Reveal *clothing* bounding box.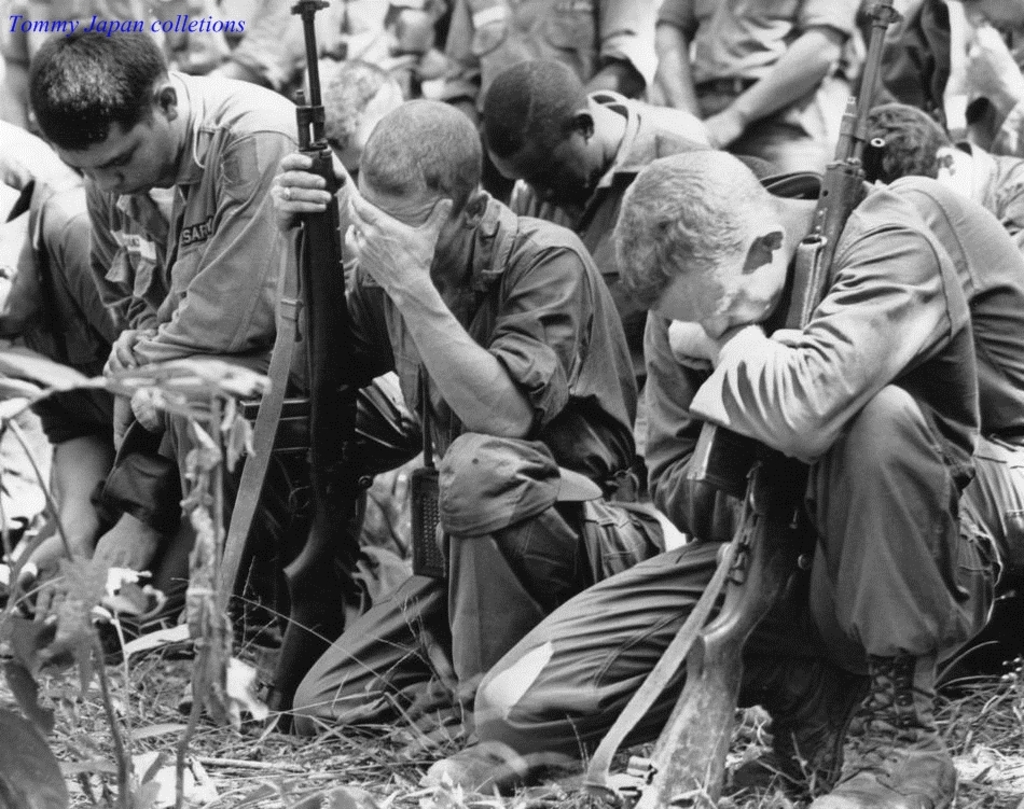
Revealed: 502,88,715,388.
